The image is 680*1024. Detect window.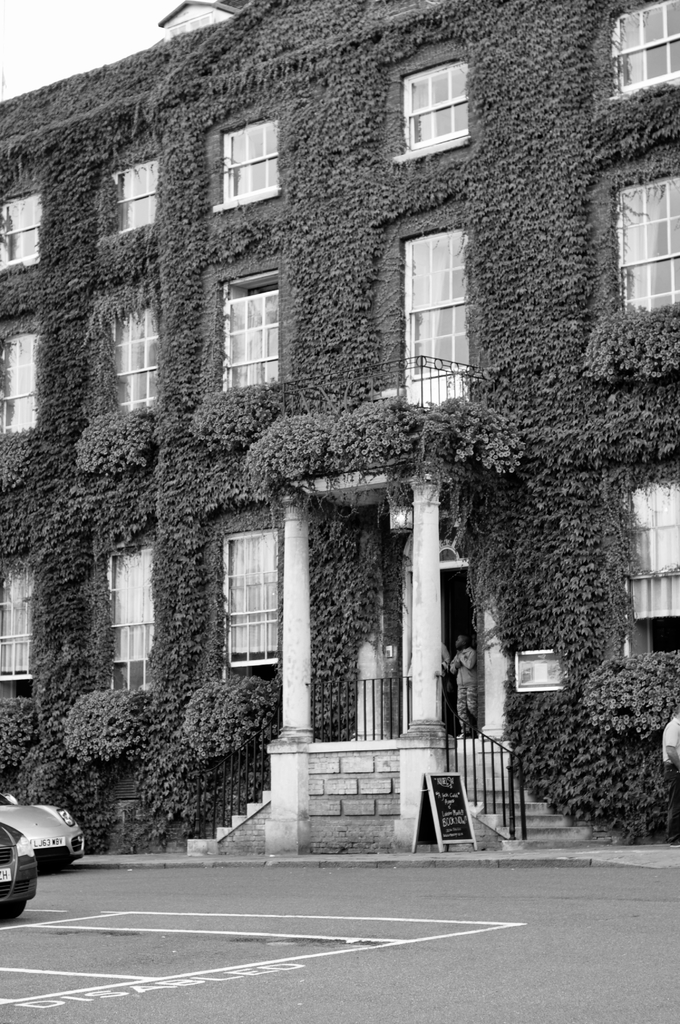
Detection: 400/63/476/162.
